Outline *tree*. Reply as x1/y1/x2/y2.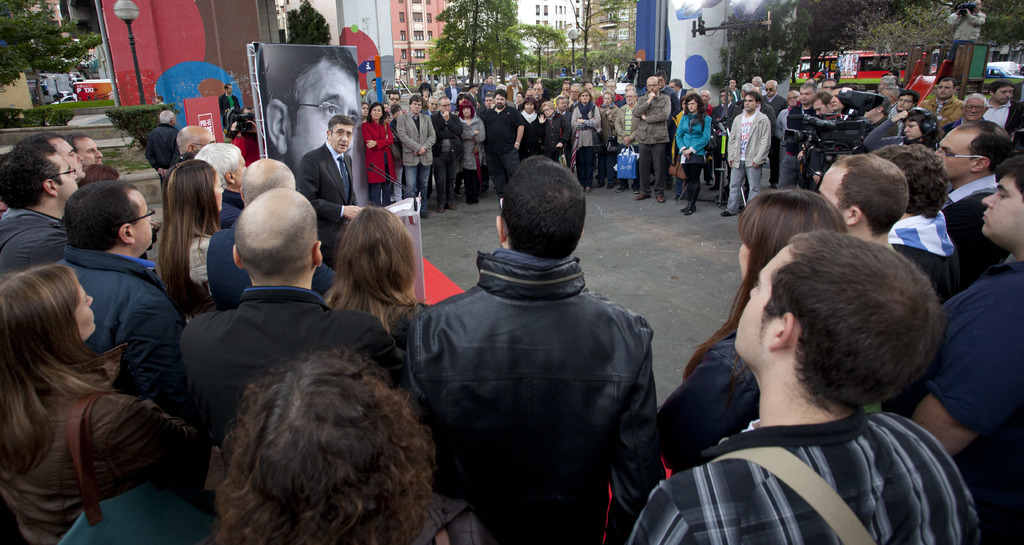
0/0/109/115.
